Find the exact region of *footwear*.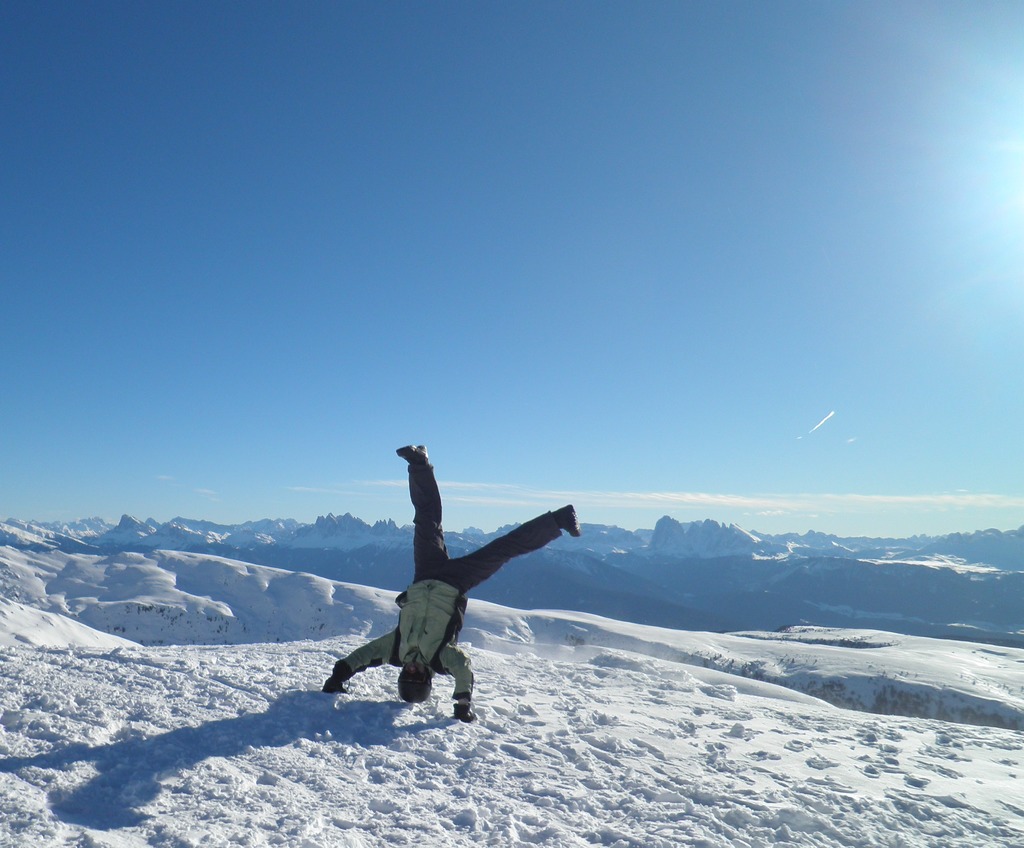
Exact region: [x1=396, y1=443, x2=431, y2=461].
